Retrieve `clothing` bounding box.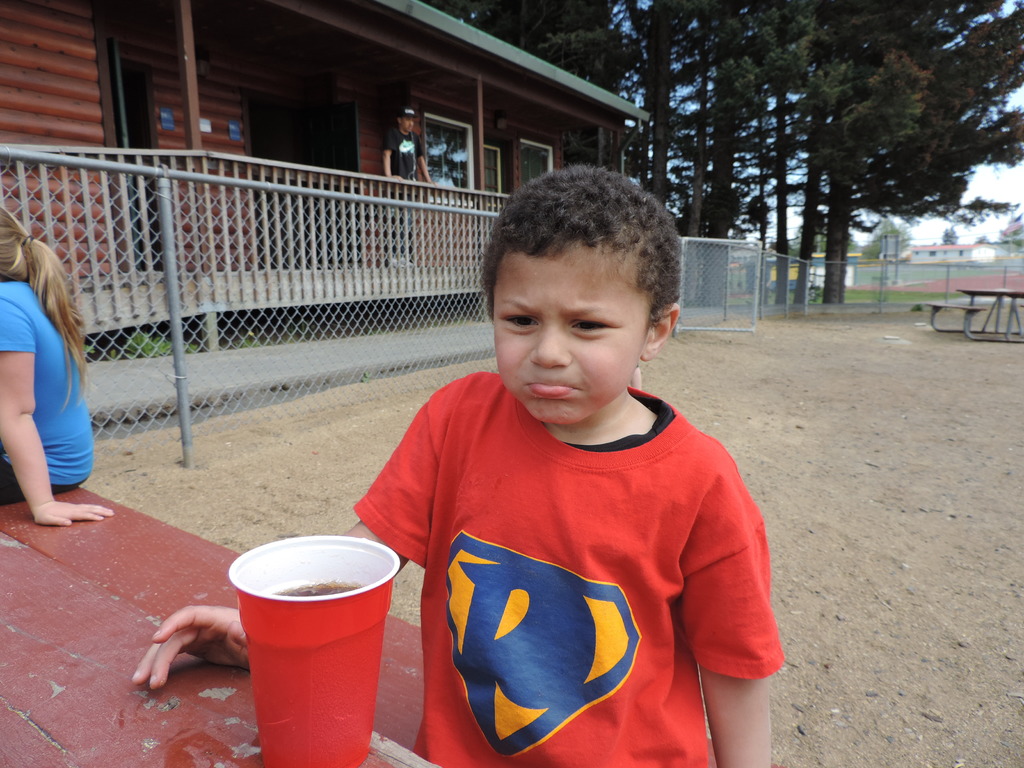
Bounding box: {"left": 349, "top": 365, "right": 787, "bottom": 767}.
